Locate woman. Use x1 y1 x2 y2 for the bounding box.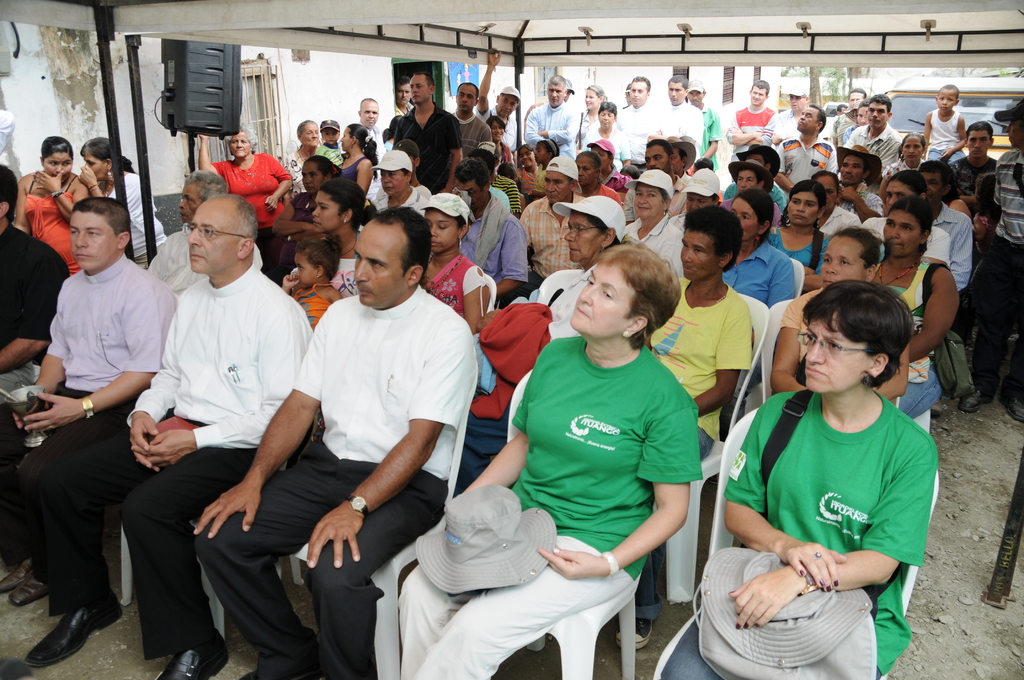
569 152 621 206.
